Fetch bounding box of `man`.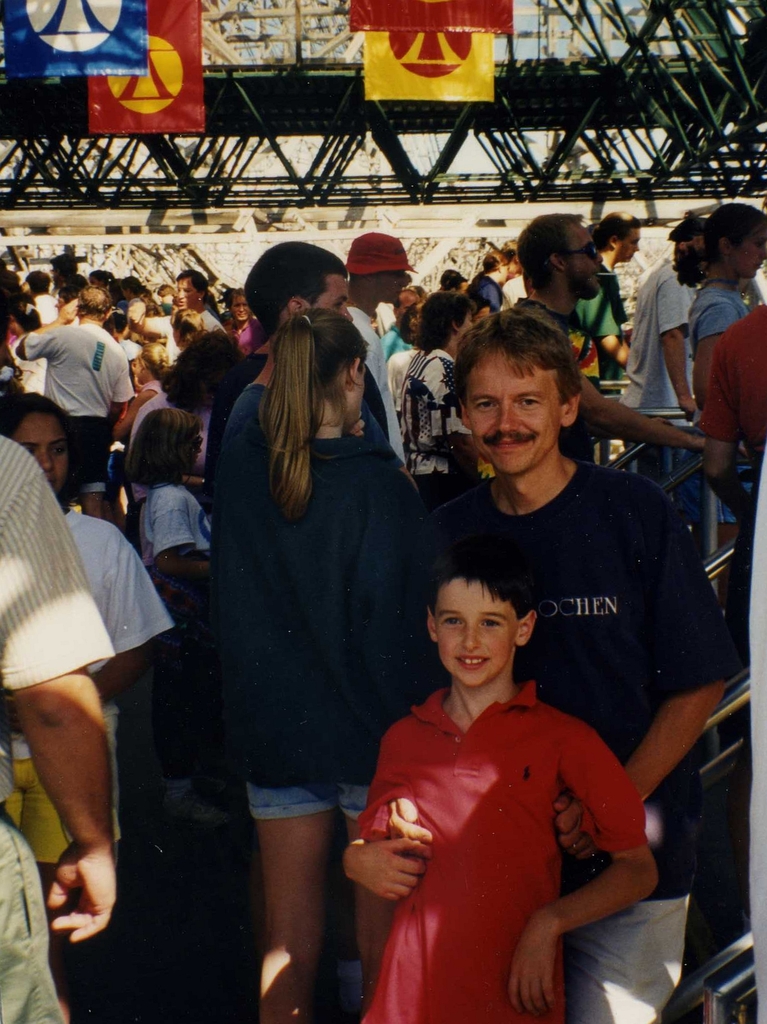
Bbox: locate(19, 273, 134, 482).
